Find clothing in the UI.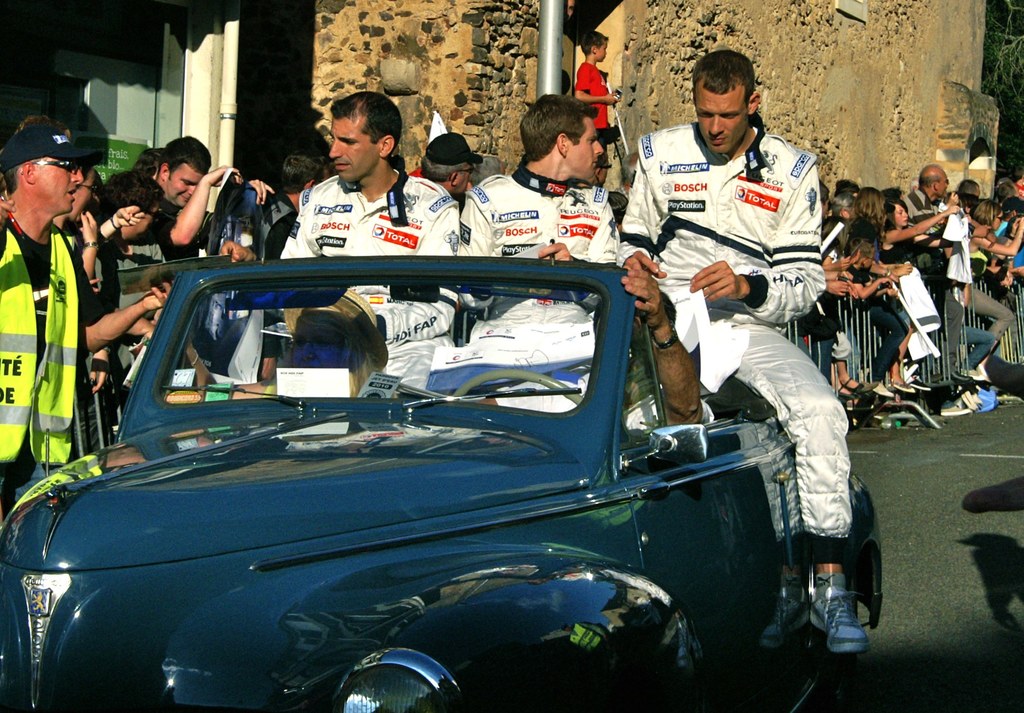
UI element at 879:272:925:353.
